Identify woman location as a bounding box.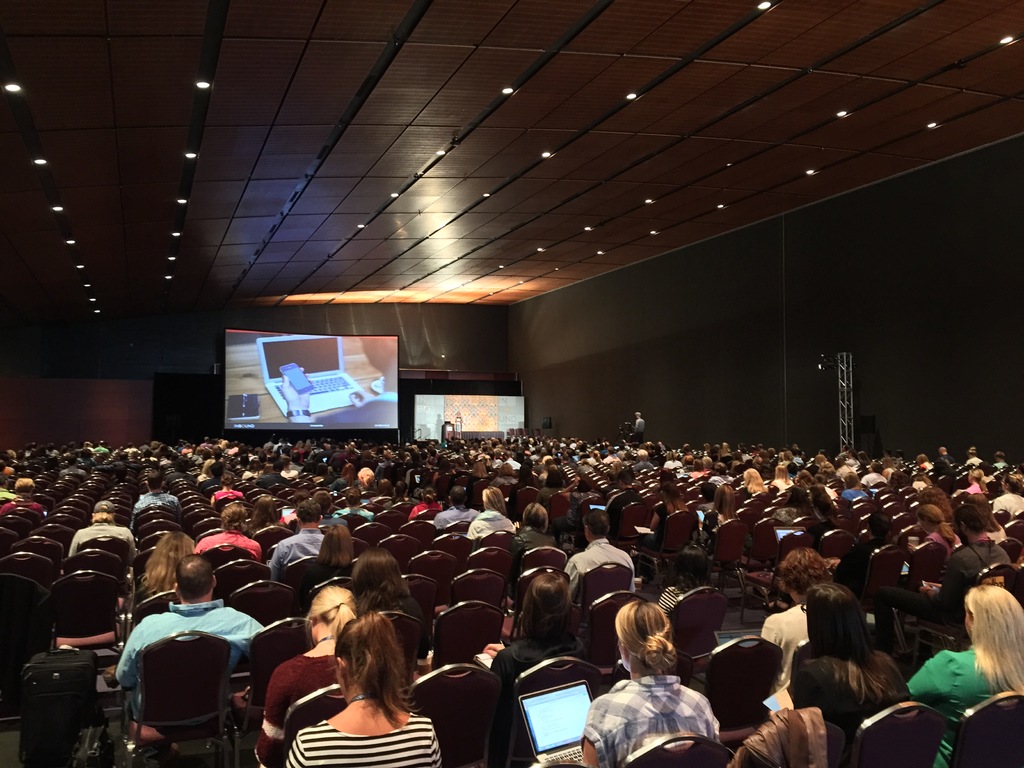
[583,600,723,767].
